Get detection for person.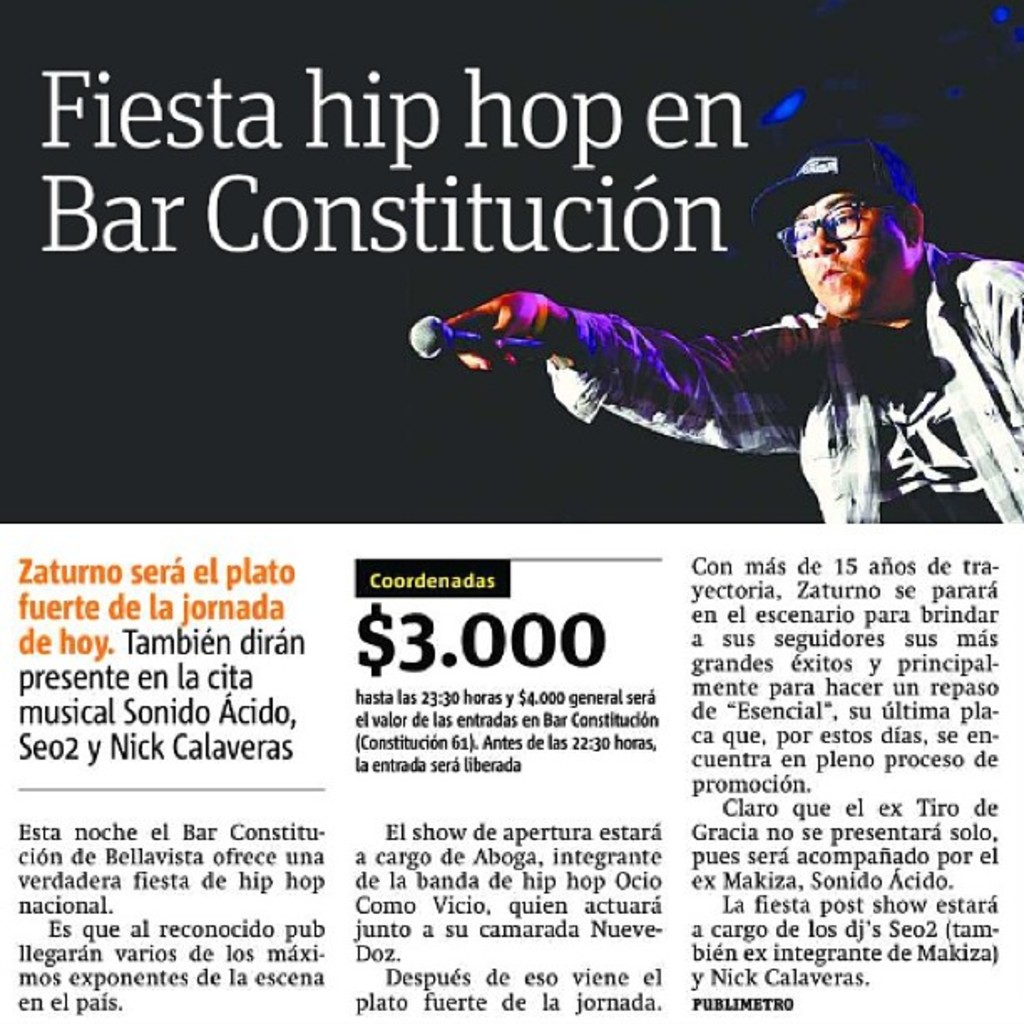
Detection: crop(447, 141, 1022, 524).
